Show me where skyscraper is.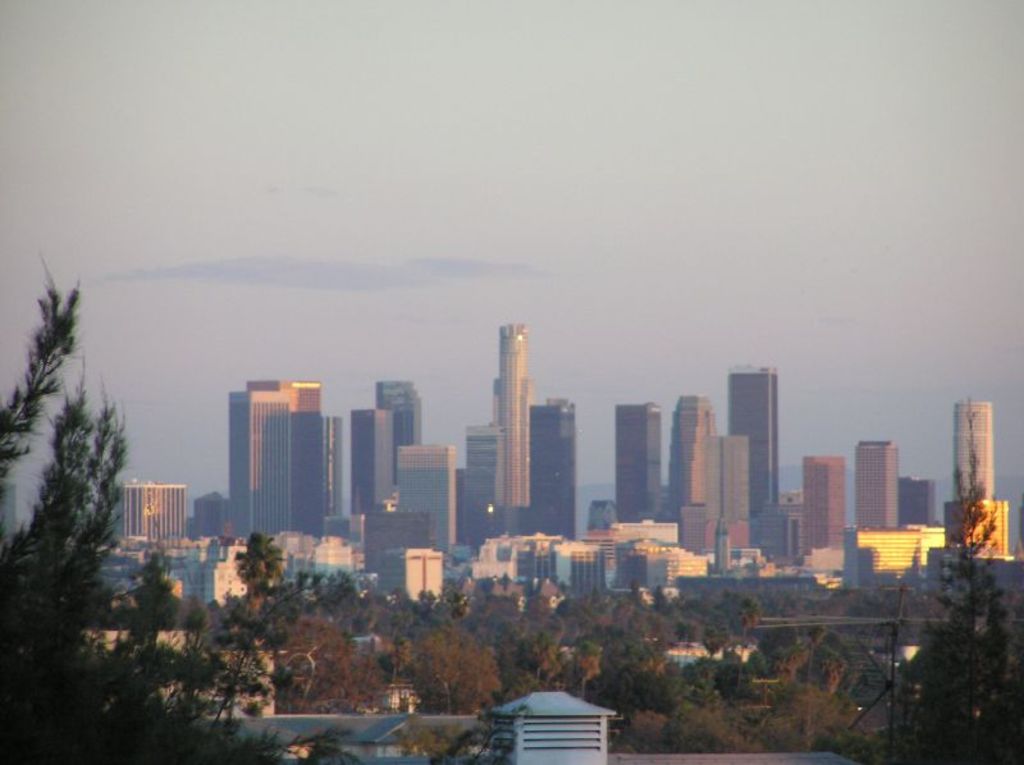
skyscraper is at l=207, t=358, r=338, b=577.
